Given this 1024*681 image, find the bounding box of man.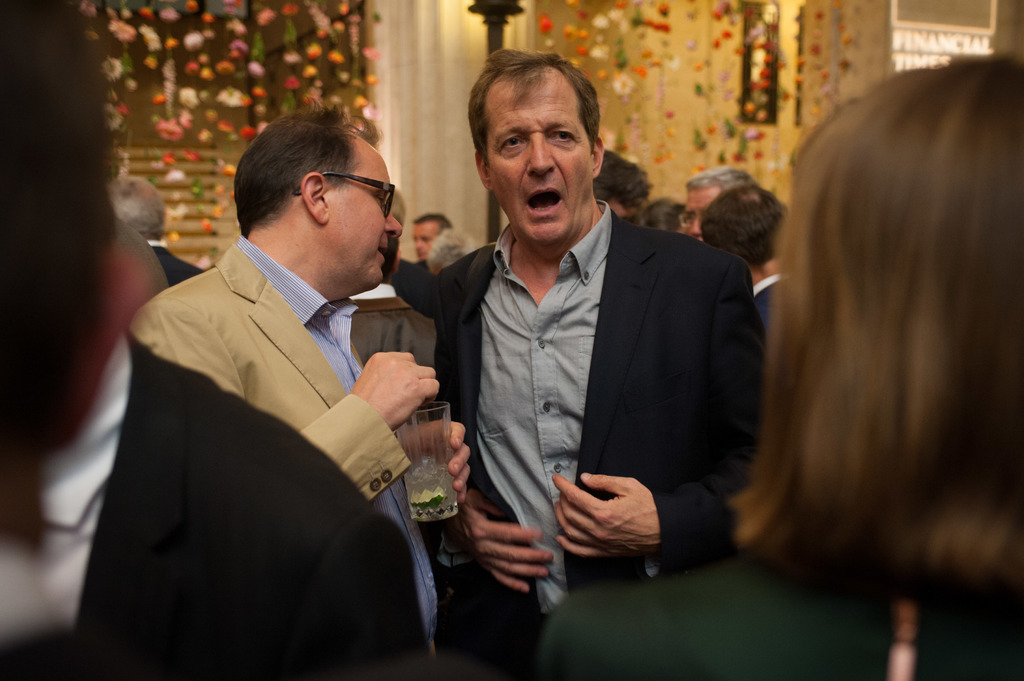
396,206,456,310.
